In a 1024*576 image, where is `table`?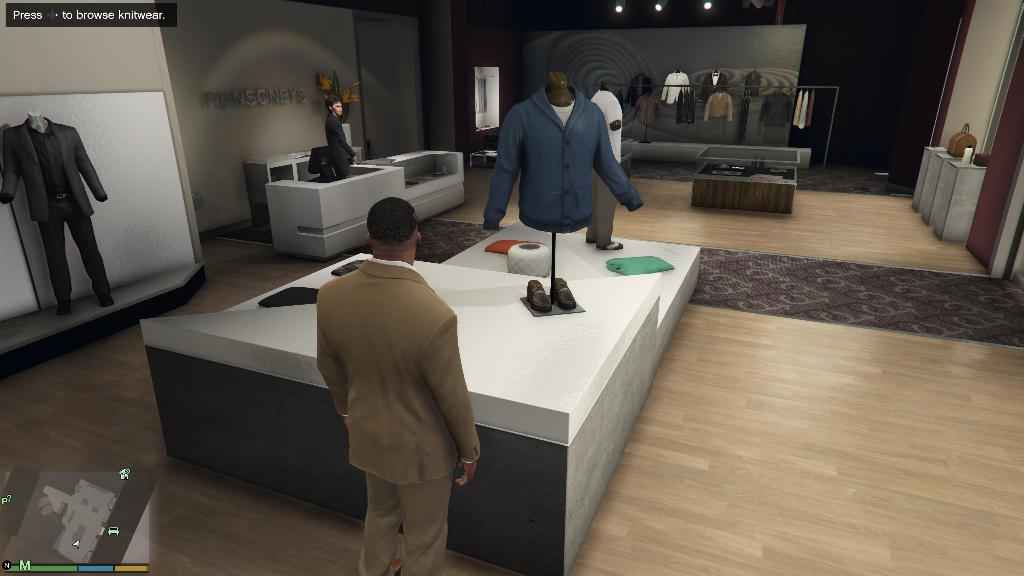
{"left": 244, "top": 146, "right": 355, "bottom": 226}.
